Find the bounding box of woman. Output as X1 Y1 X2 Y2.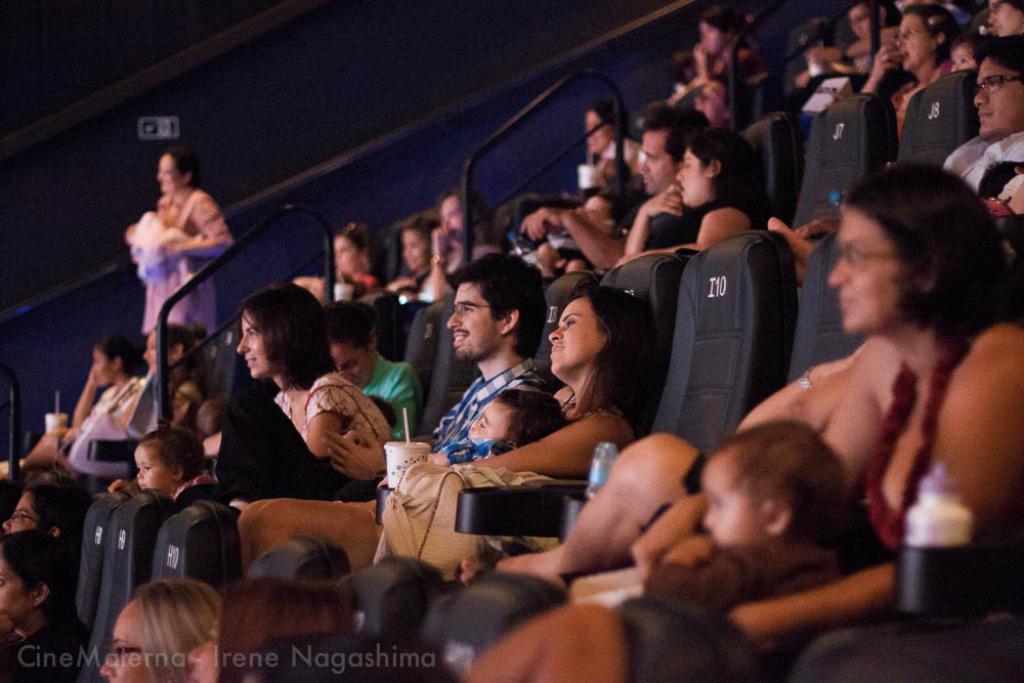
226 279 403 490.
